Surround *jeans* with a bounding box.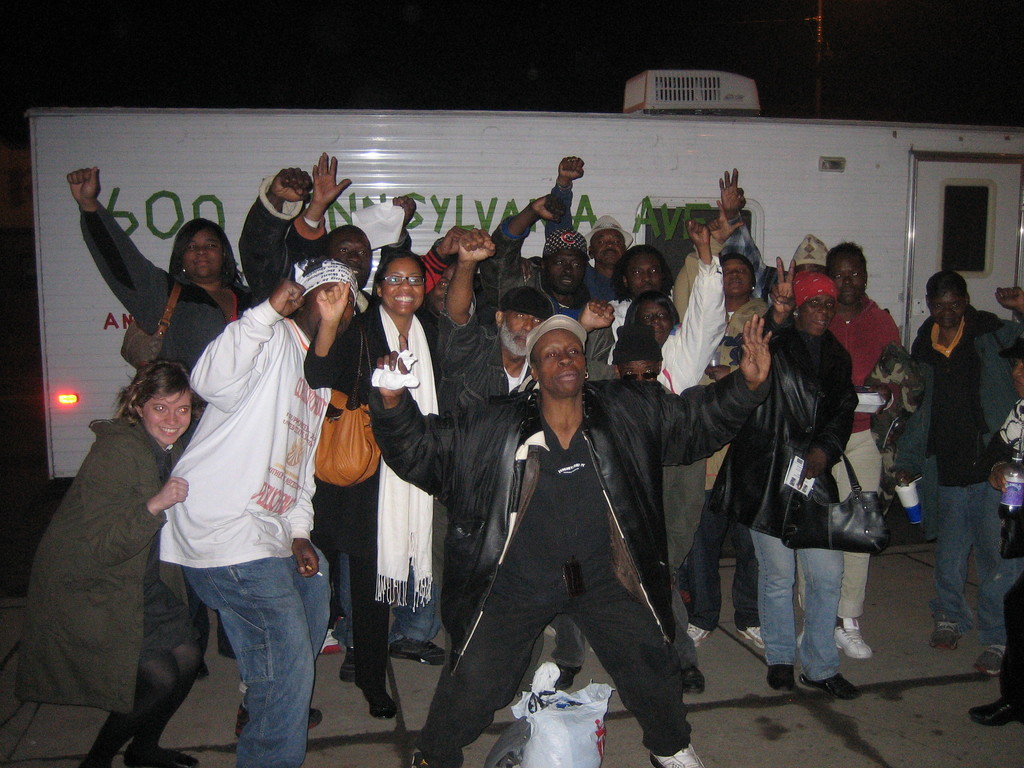
[x1=753, y1=536, x2=843, y2=685].
